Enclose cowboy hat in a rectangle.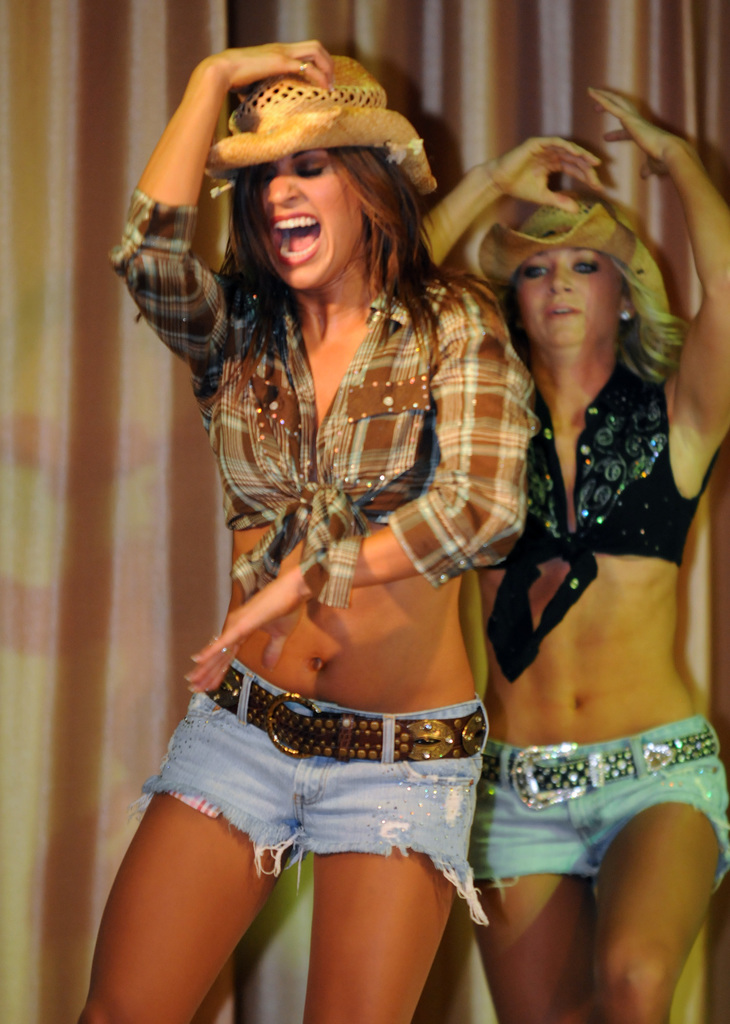
(left=193, top=33, right=416, bottom=191).
